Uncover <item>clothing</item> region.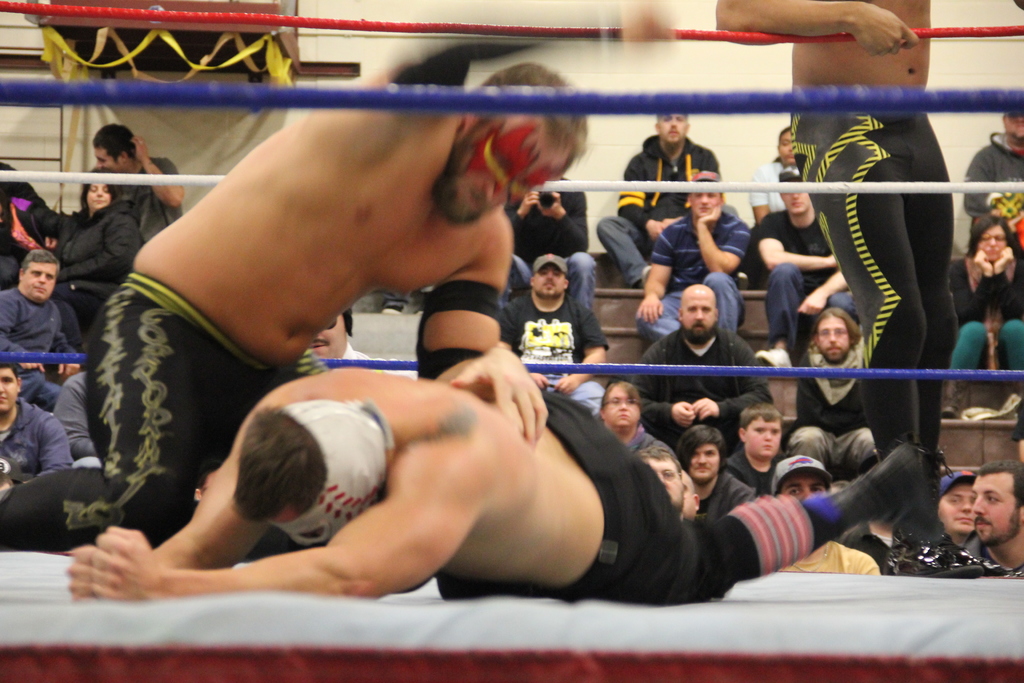
Uncovered: <region>781, 355, 869, 450</region>.
